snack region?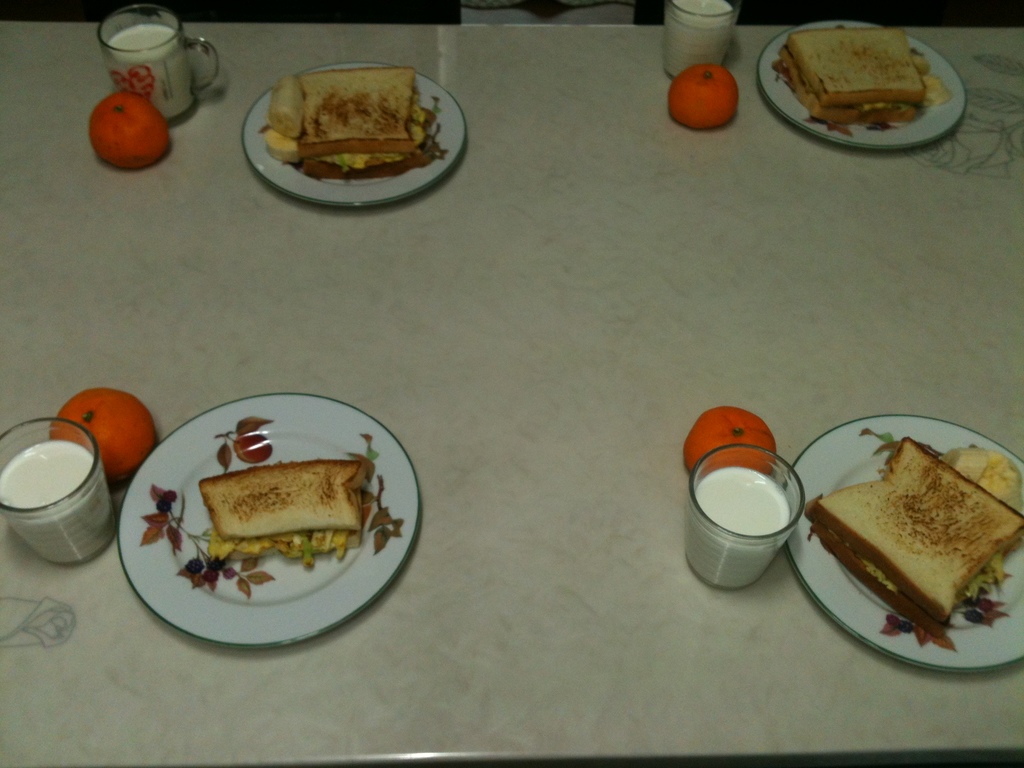
rect(803, 433, 1023, 621)
